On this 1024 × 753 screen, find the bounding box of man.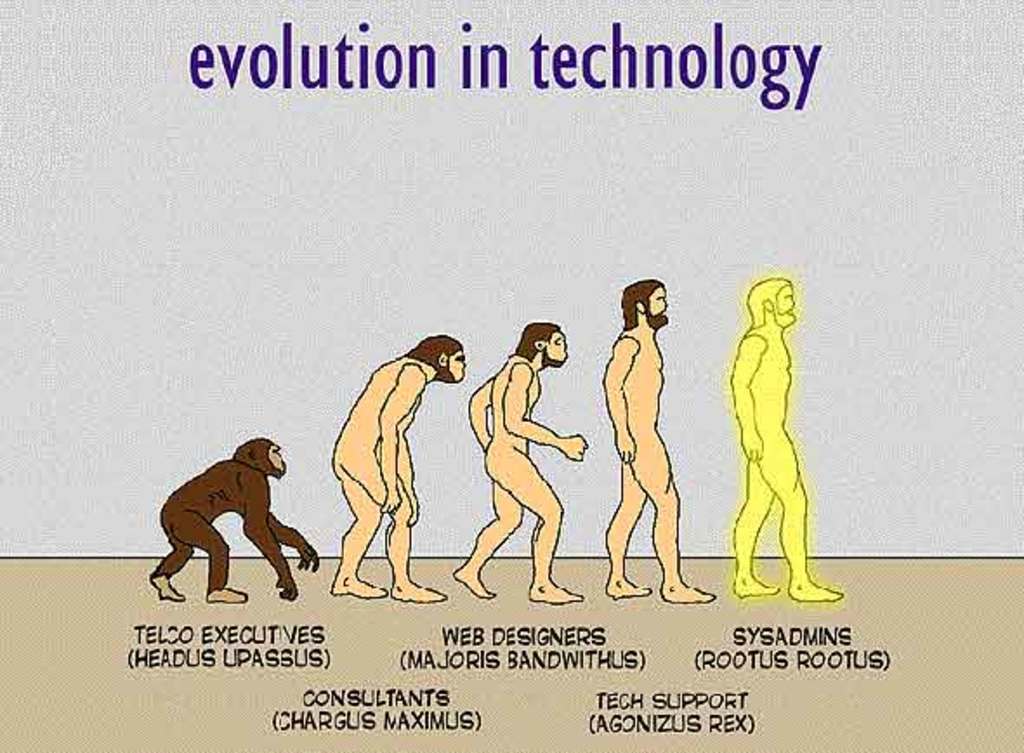
Bounding box: bbox(725, 271, 850, 602).
